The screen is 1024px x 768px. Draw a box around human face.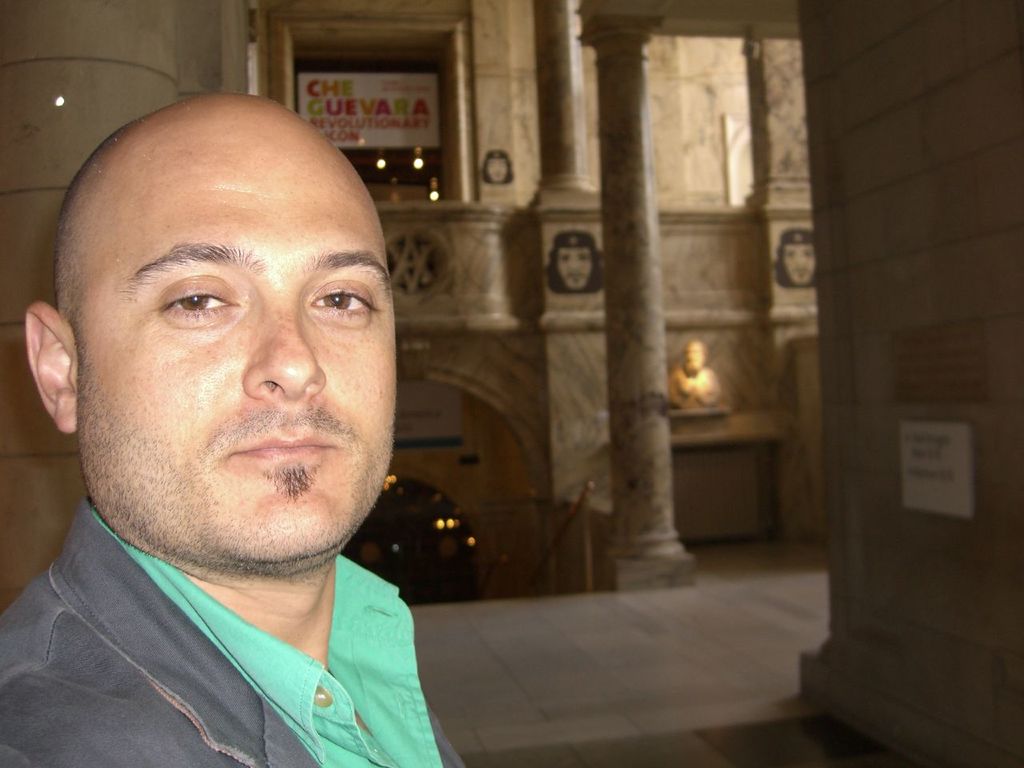
486:158:510:182.
